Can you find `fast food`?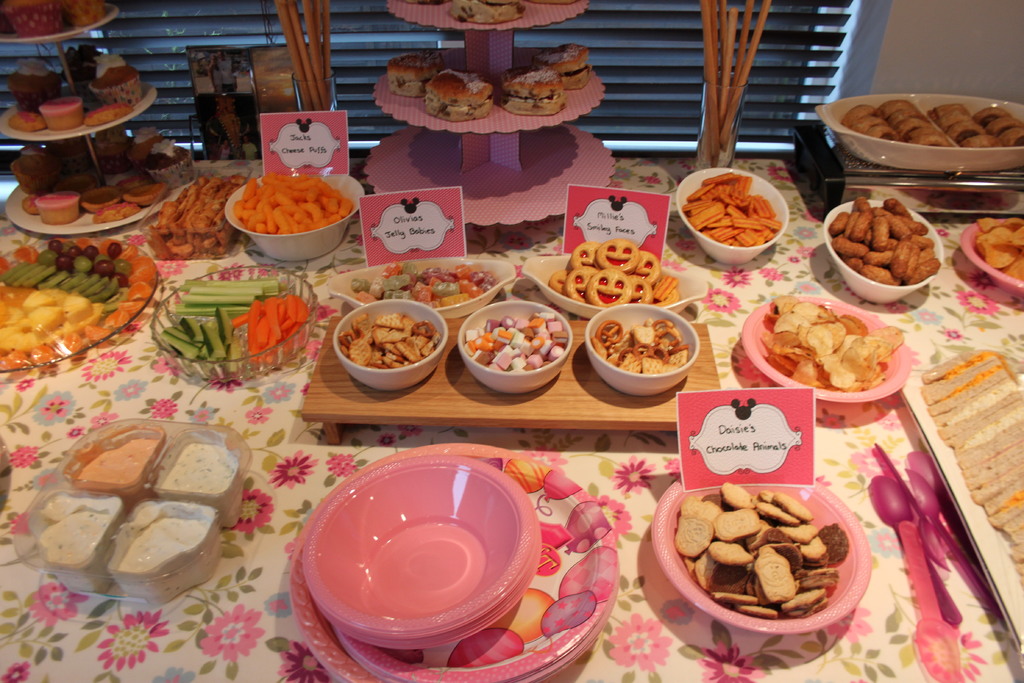
Yes, bounding box: BBox(171, 274, 291, 318).
